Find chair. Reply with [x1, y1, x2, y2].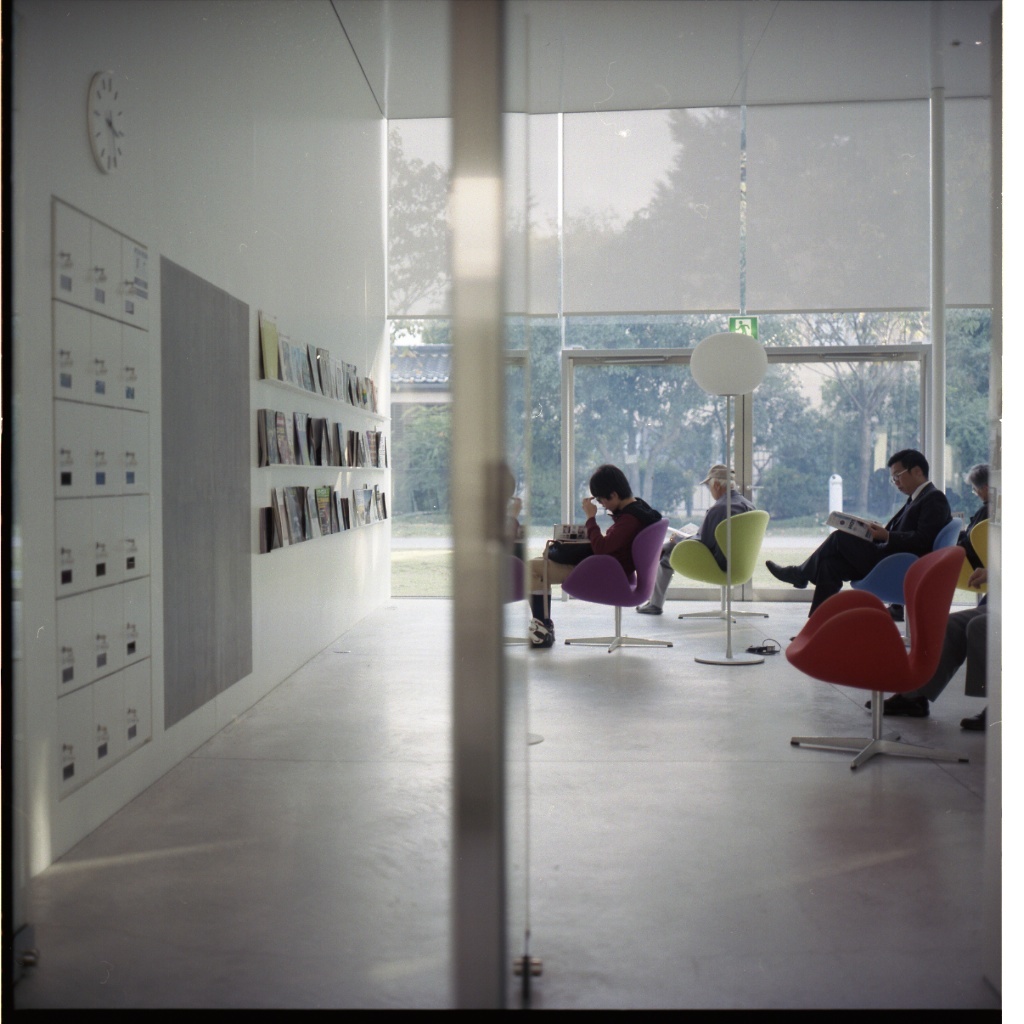
[663, 508, 771, 633].
